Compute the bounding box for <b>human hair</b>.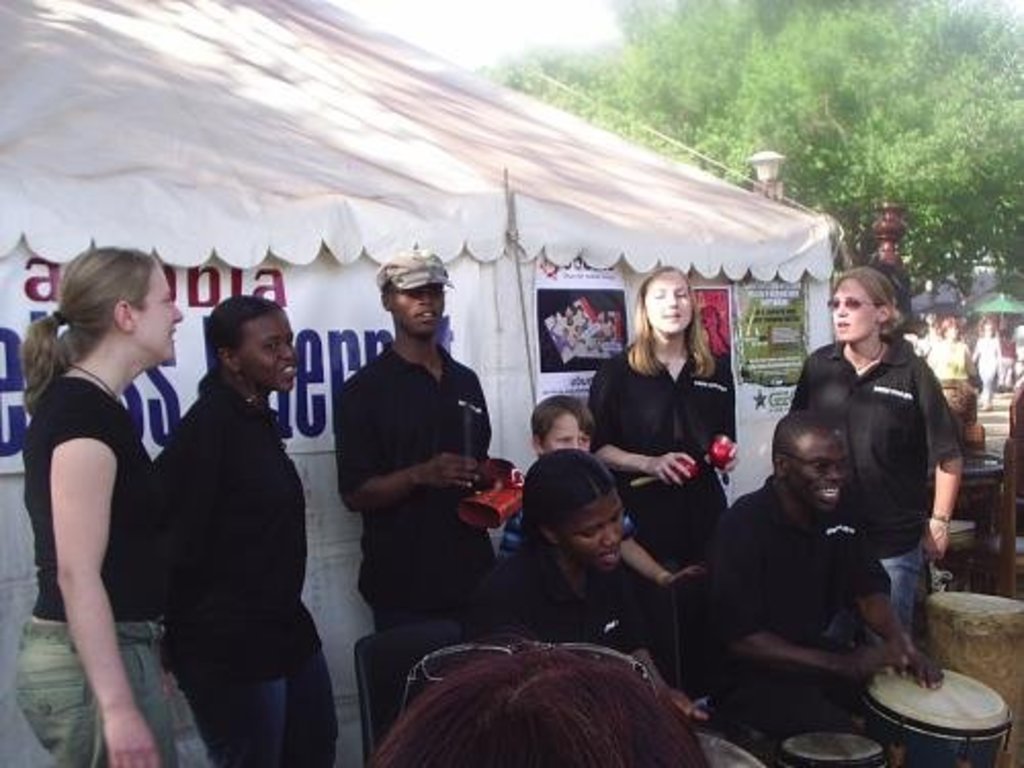
left=981, top=319, right=991, bottom=338.
